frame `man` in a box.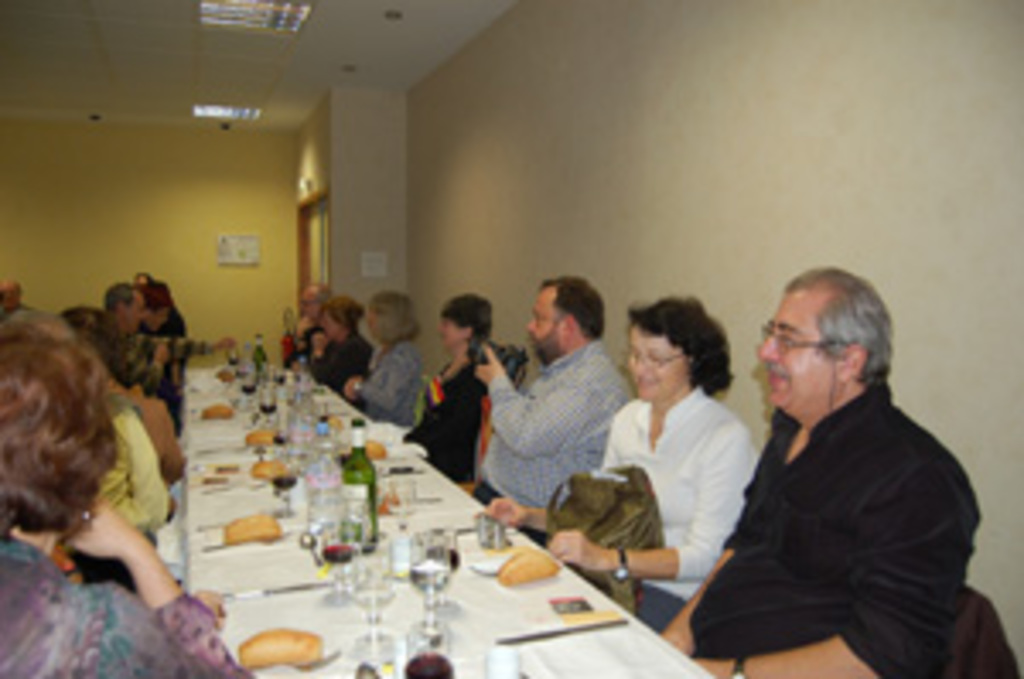
<box>0,276,17,307</box>.
